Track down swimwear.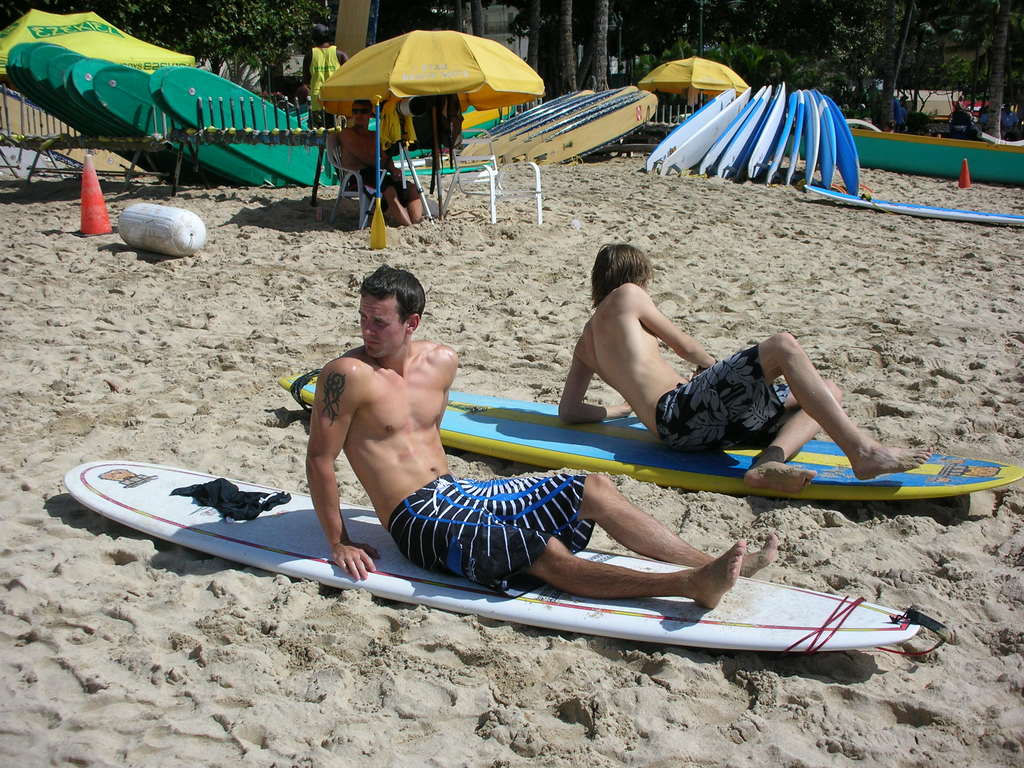
Tracked to [x1=652, y1=339, x2=788, y2=453].
